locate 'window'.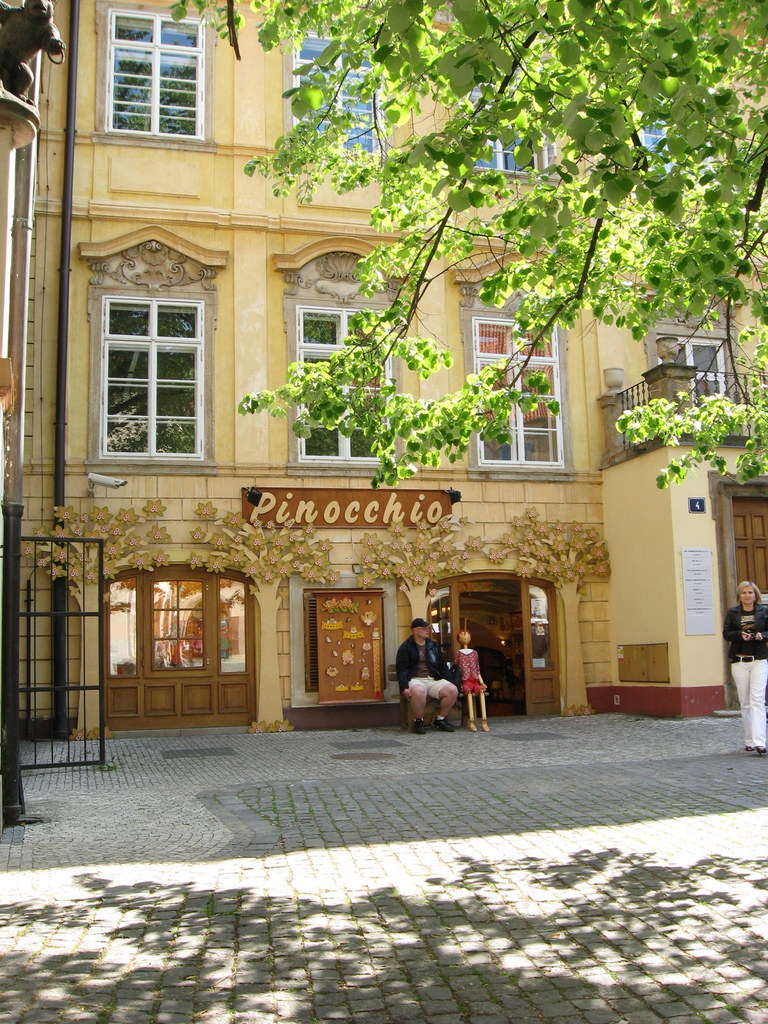
Bounding box: {"x1": 107, "y1": 9, "x2": 203, "y2": 140}.
